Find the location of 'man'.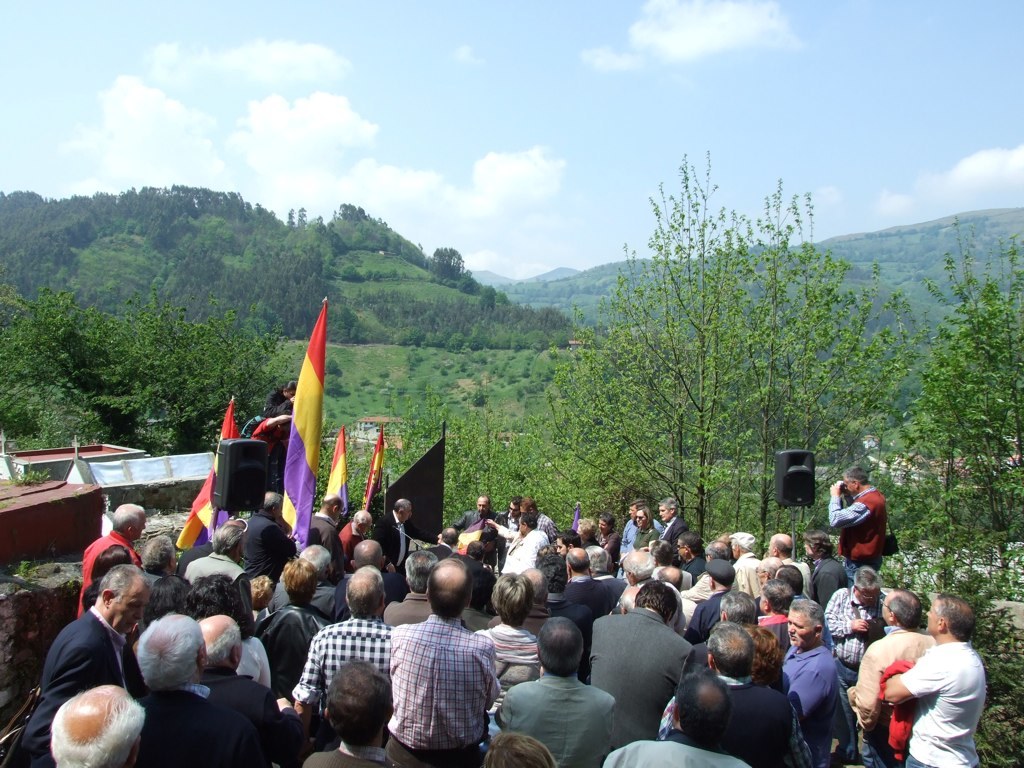
Location: <box>558,532,589,556</box>.
